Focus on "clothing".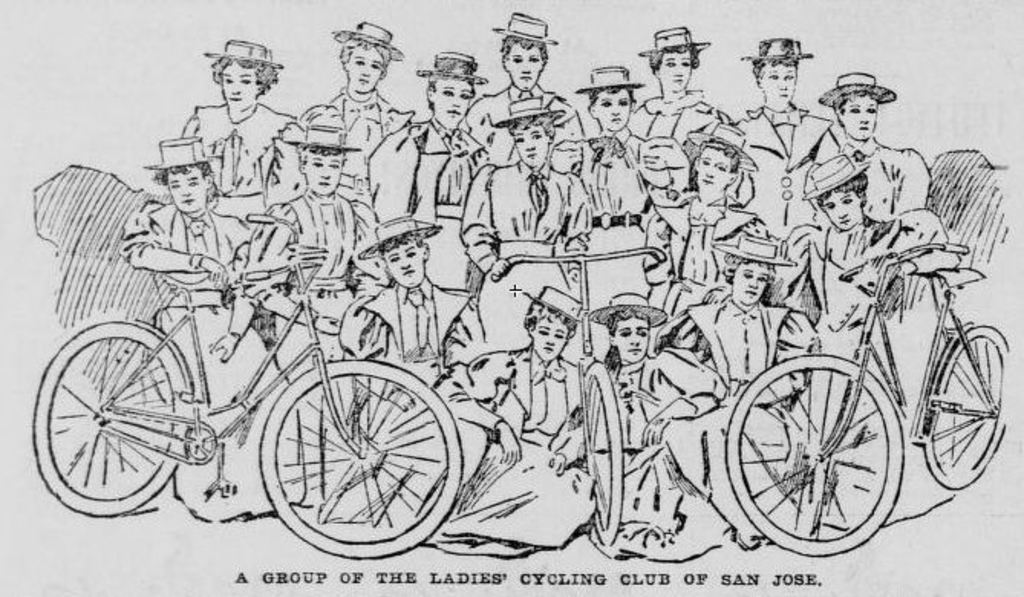
Focused at {"left": 455, "top": 162, "right": 588, "bottom": 341}.
